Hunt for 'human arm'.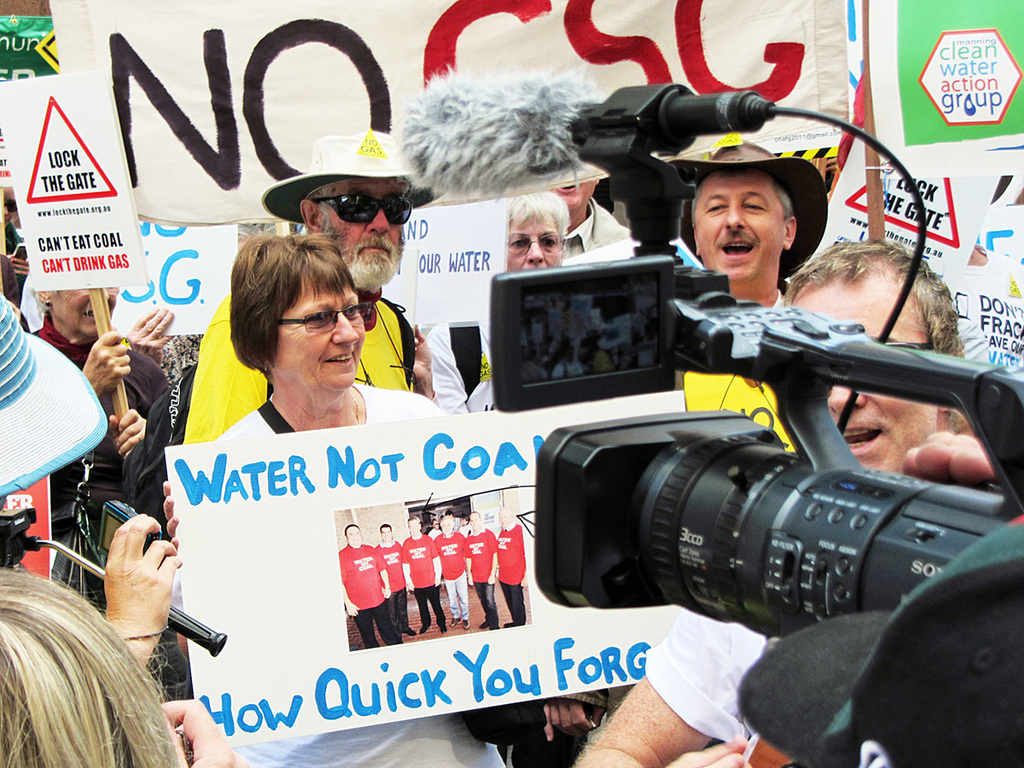
Hunted down at left=520, top=571, right=529, bottom=587.
